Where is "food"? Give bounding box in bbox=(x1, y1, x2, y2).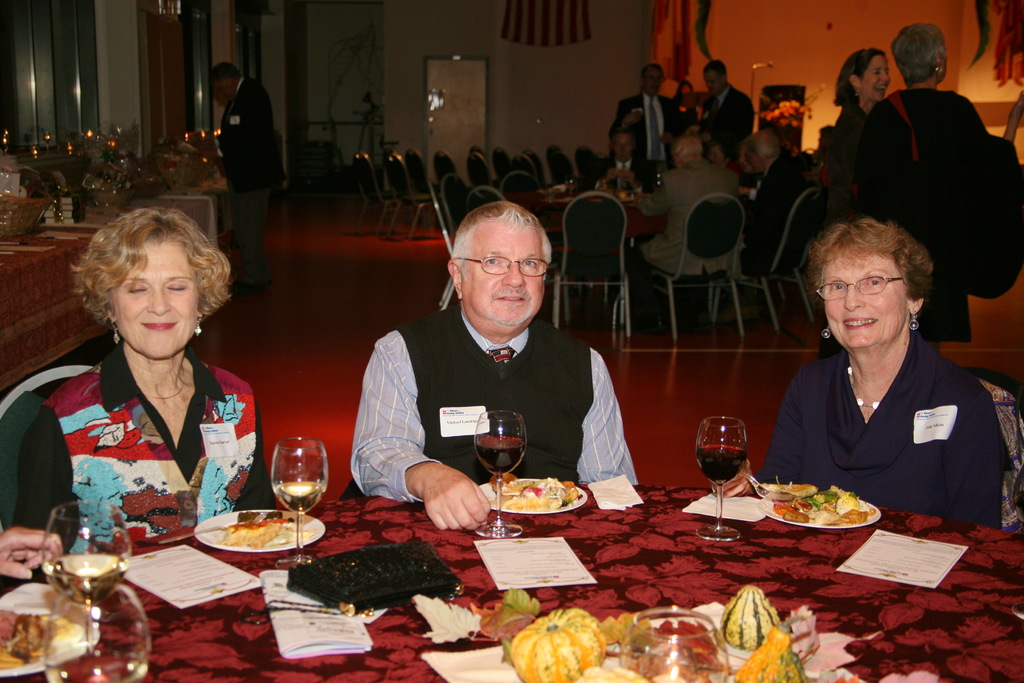
bbox=(731, 625, 810, 682).
